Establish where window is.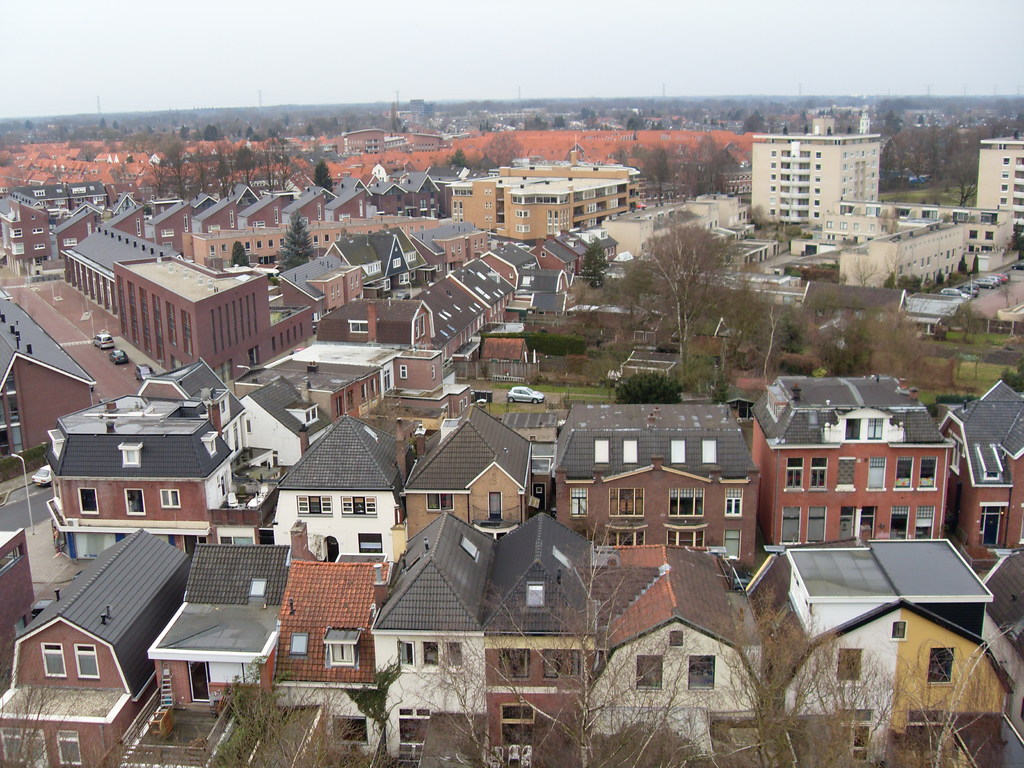
Established at x1=725 y1=525 x2=741 y2=559.
